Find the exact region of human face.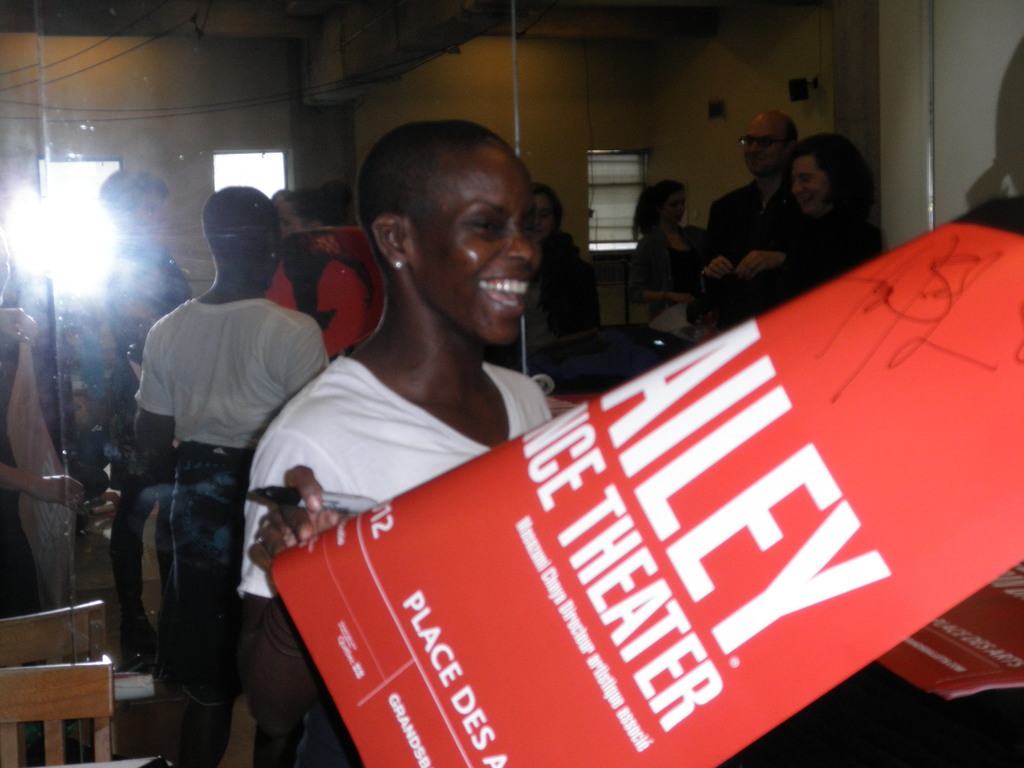
Exact region: bbox(792, 157, 831, 216).
